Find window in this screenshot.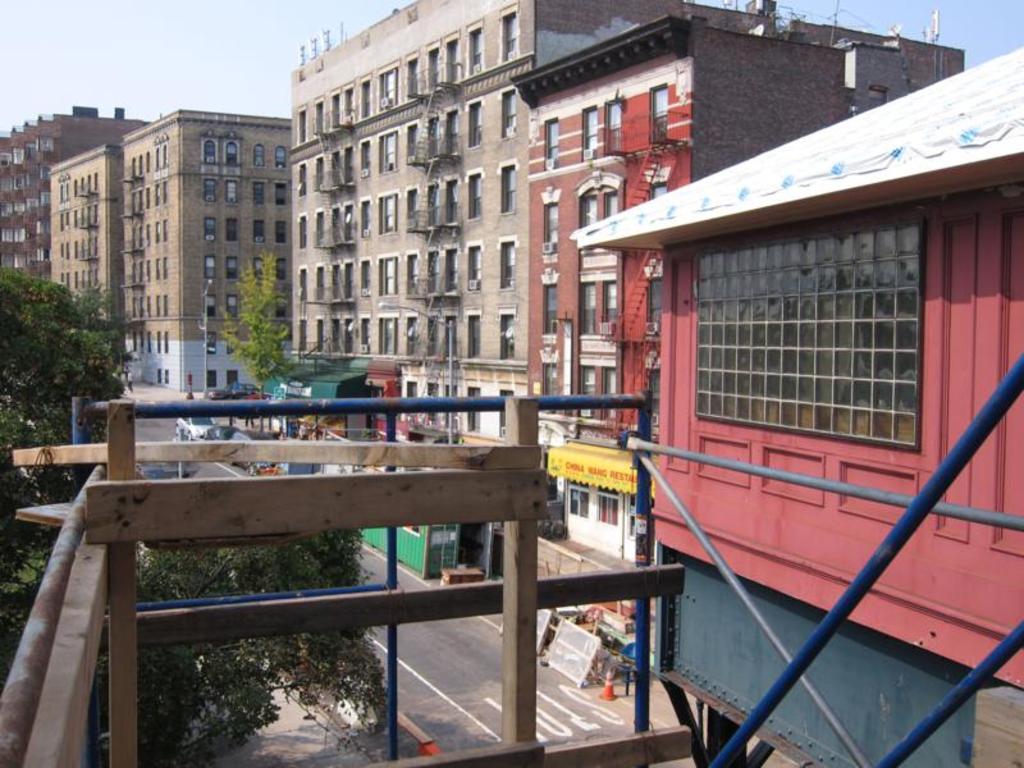
The bounding box for window is (x1=346, y1=261, x2=353, y2=302).
